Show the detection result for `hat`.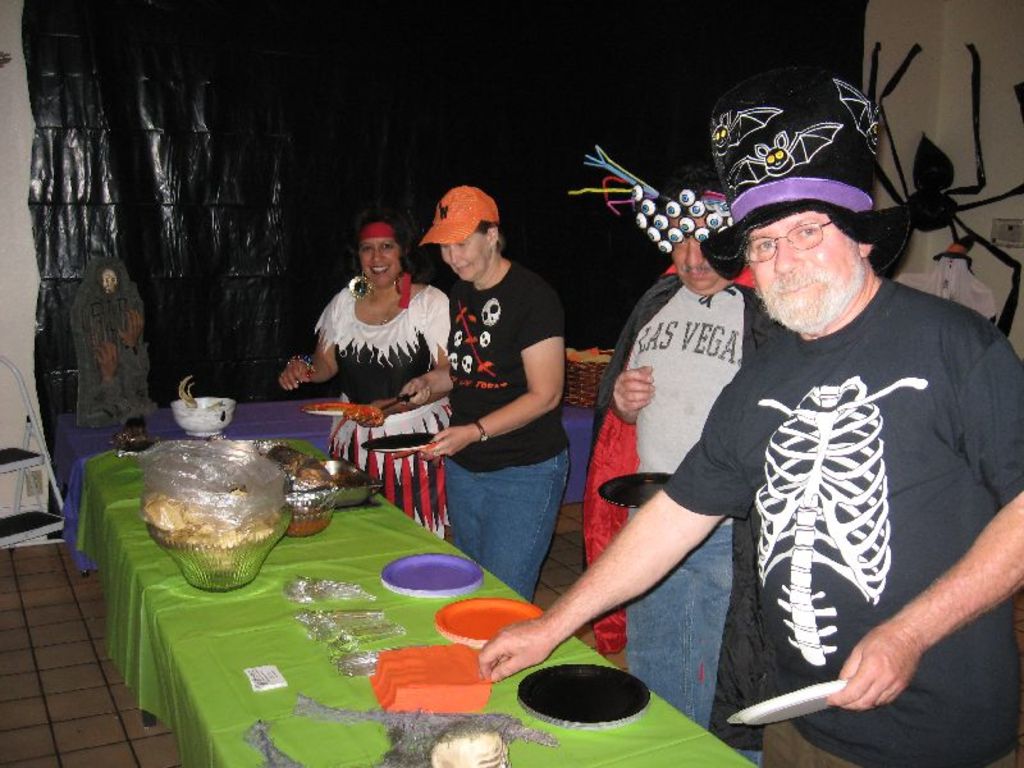
box=[417, 187, 500, 247].
